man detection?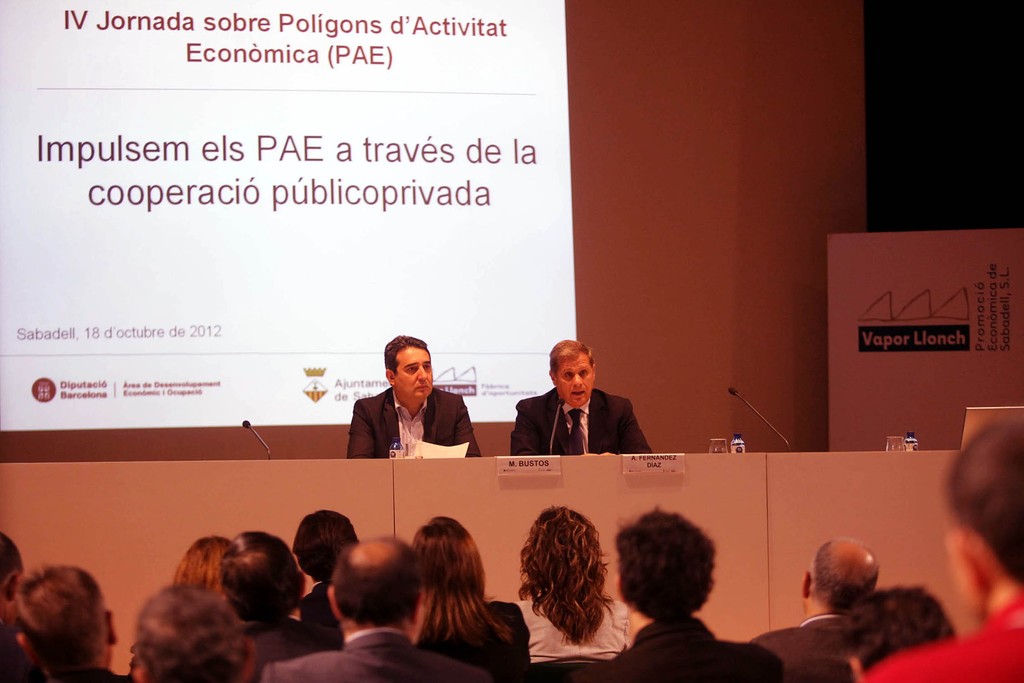
bbox=[124, 587, 257, 682]
